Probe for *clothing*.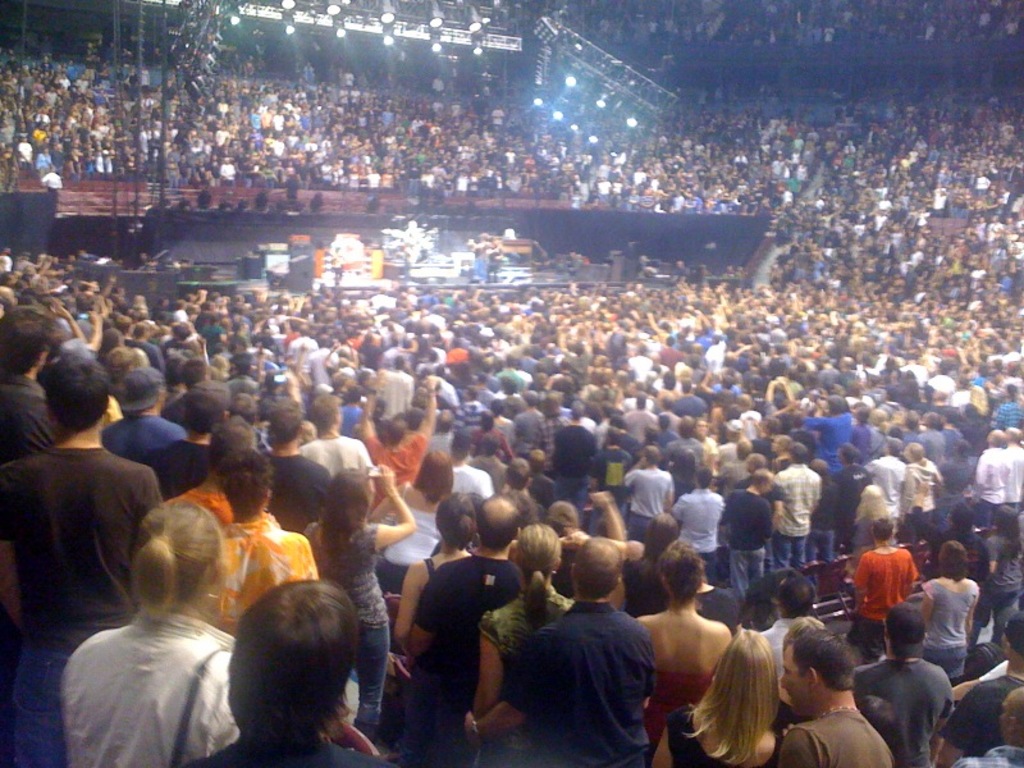
Probe result: bbox=(627, 465, 680, 539).
